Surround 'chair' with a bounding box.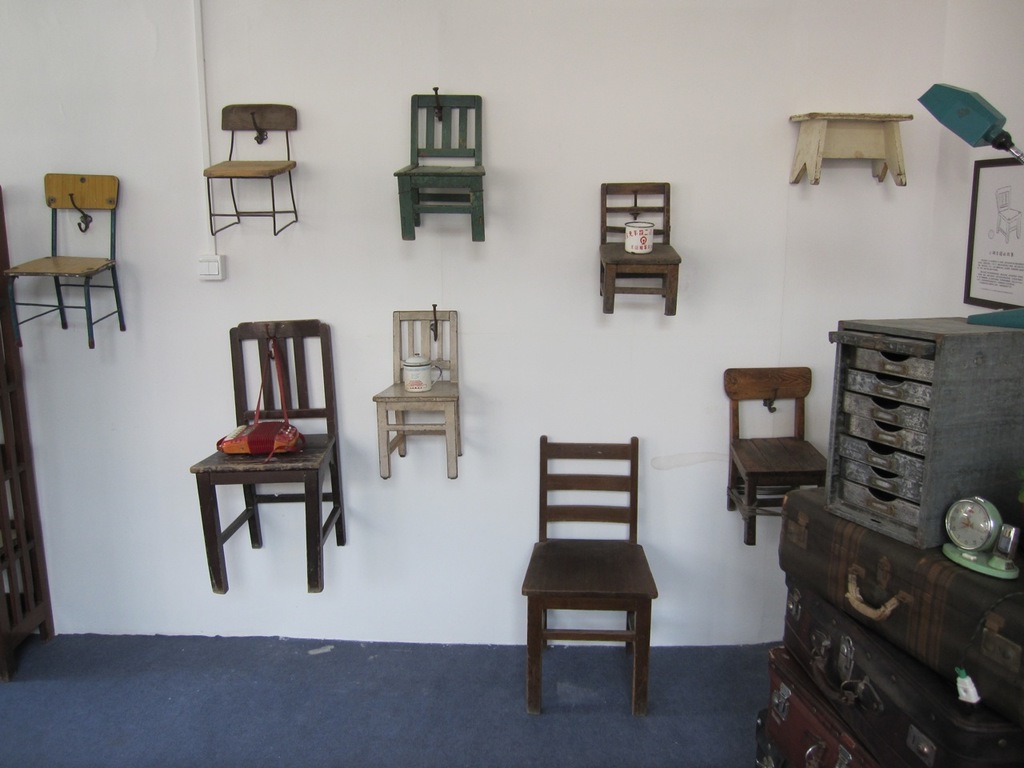
(391,90,487,243).
